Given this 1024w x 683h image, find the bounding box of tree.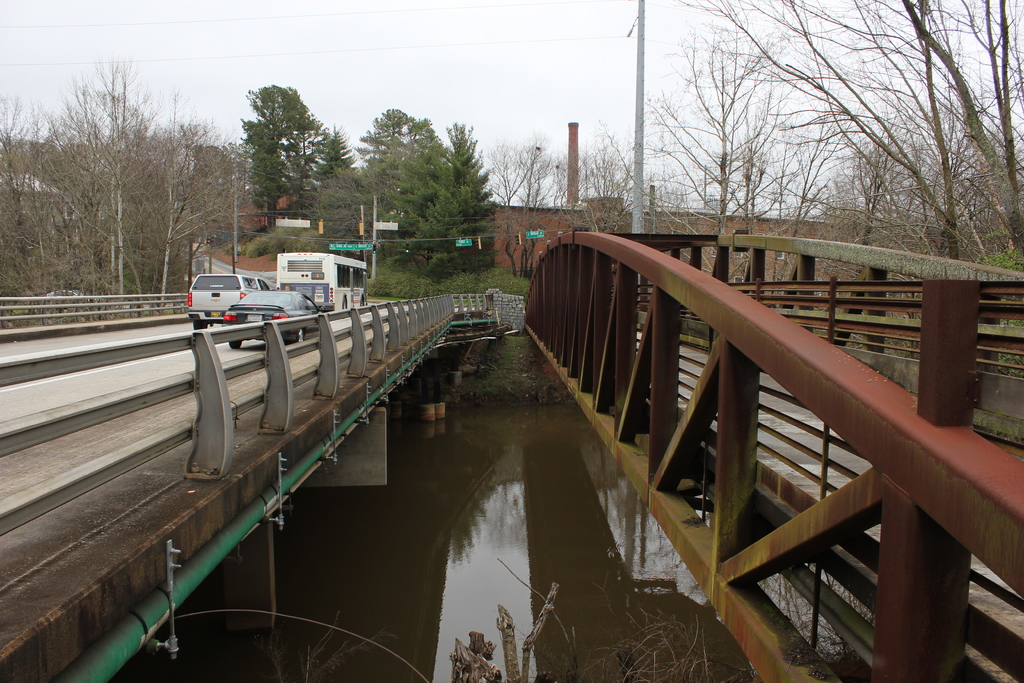
Rect(778, 0, 1023, 275).
